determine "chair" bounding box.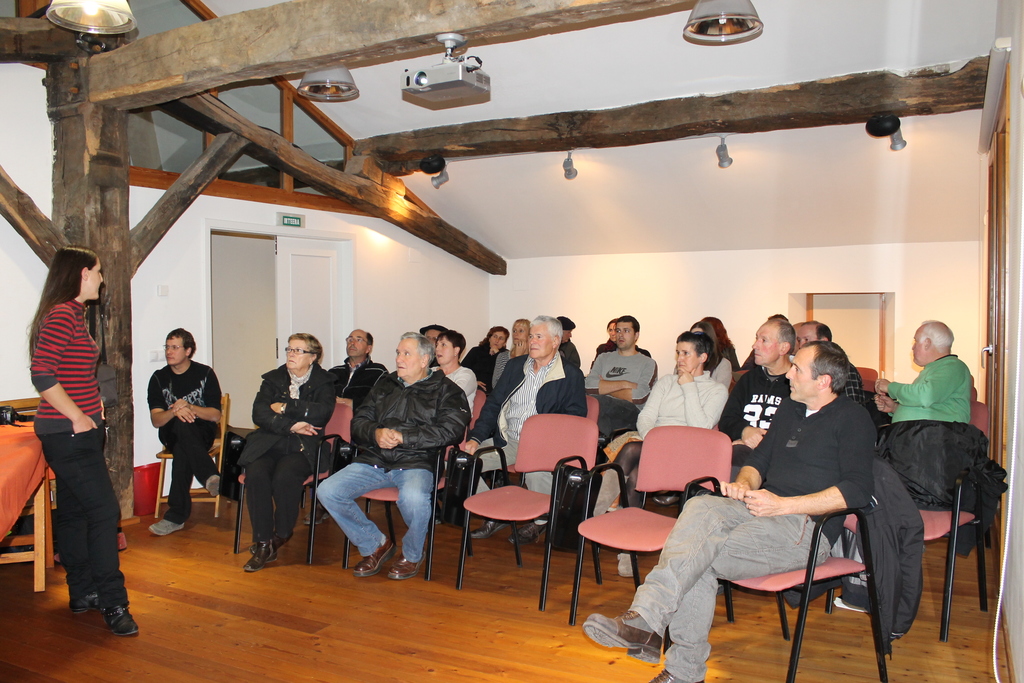
Determined: rect(228, 403, 356, 565).
